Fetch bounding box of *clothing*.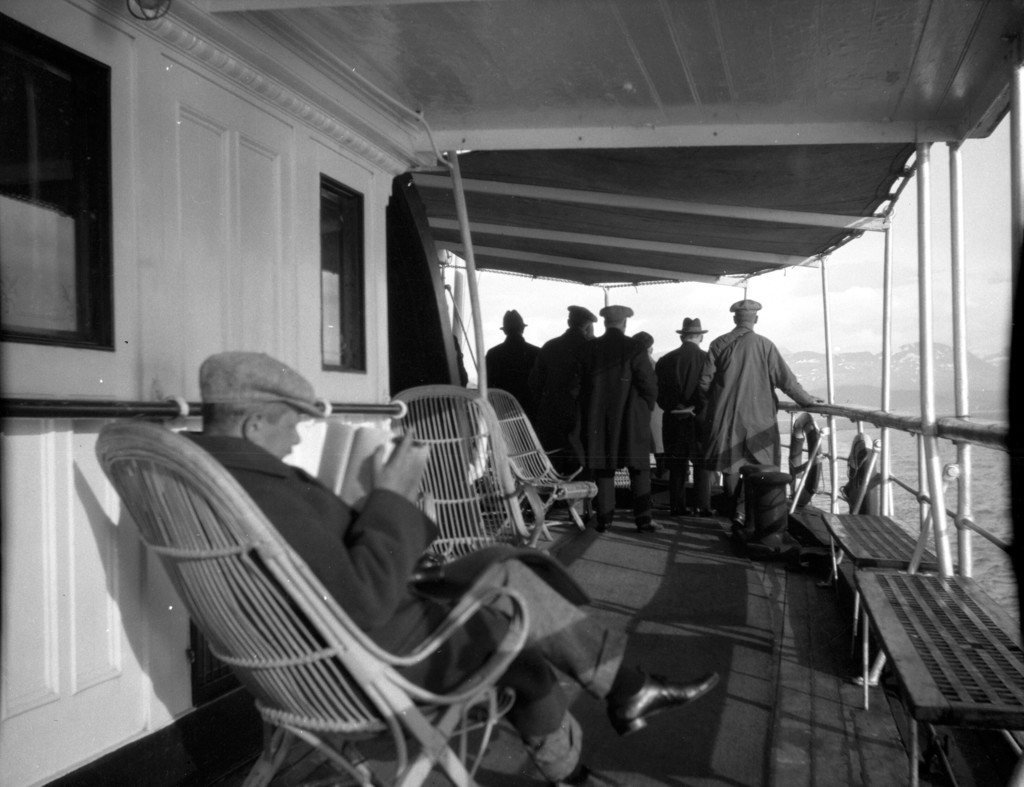
Bbox: BBox(700, 291, 822, 543).
